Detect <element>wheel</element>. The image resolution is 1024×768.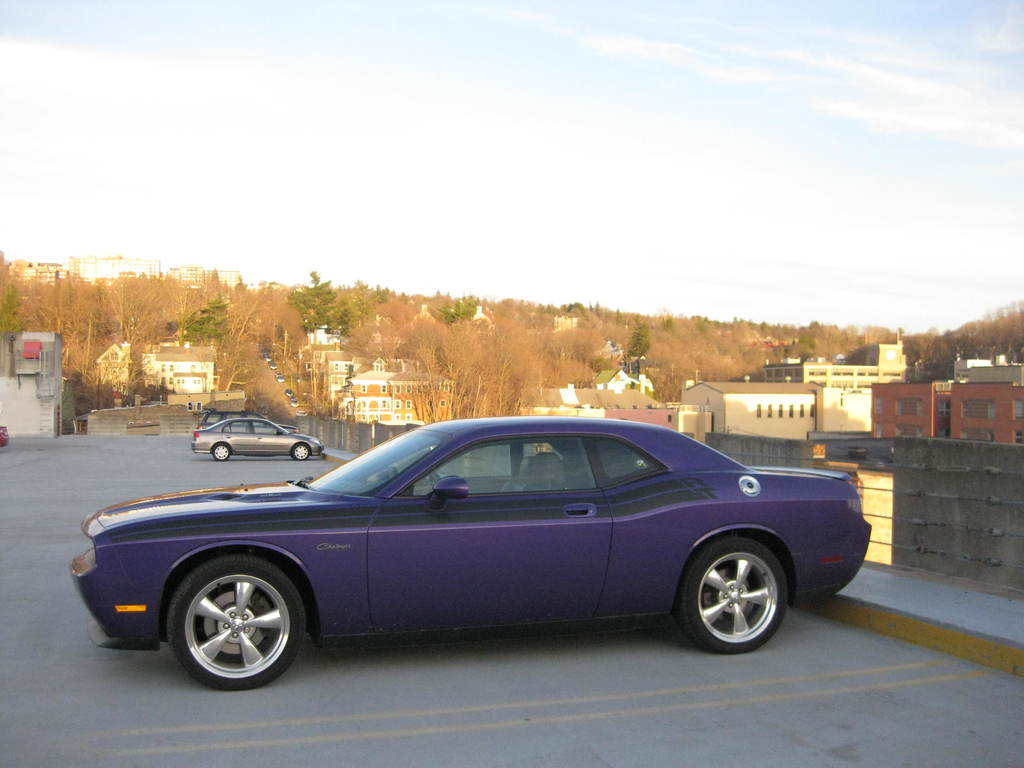
(294,443,309,461).
